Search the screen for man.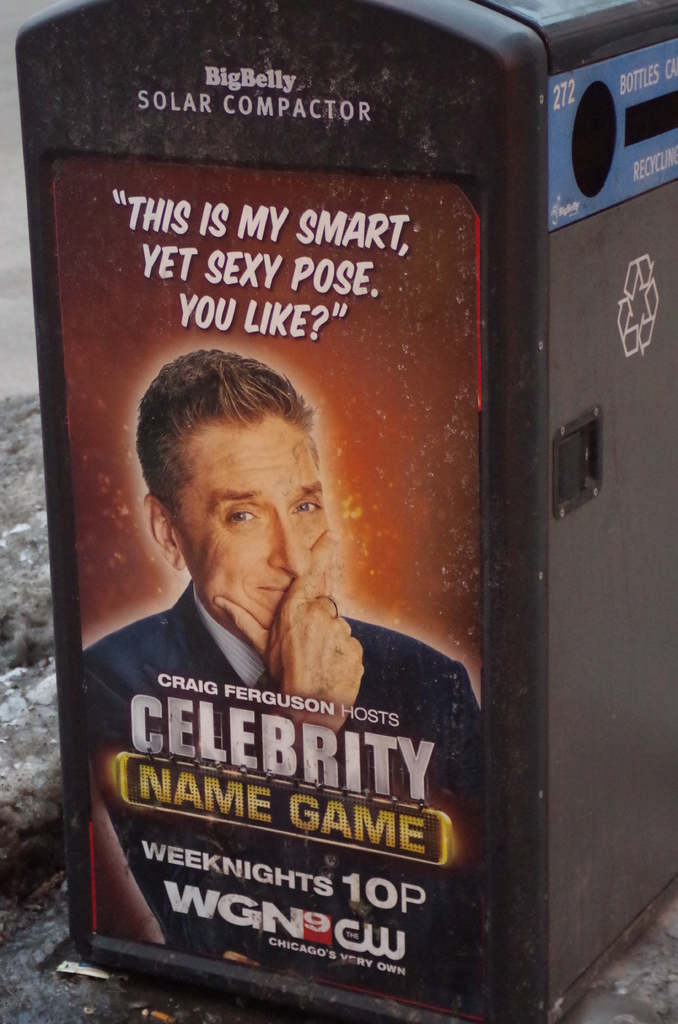
Found at rect(97, 340, 418, 838).
